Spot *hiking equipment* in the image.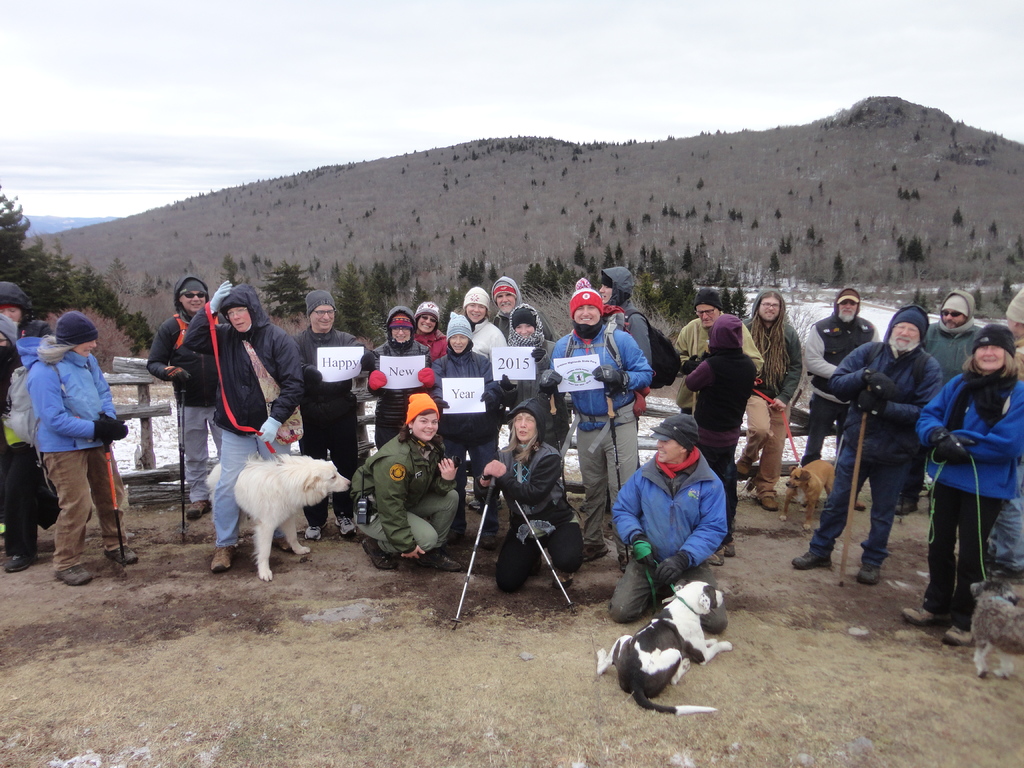
*hiking equipment* found at [x1=599, y1=381, x2=631, y2=565].
